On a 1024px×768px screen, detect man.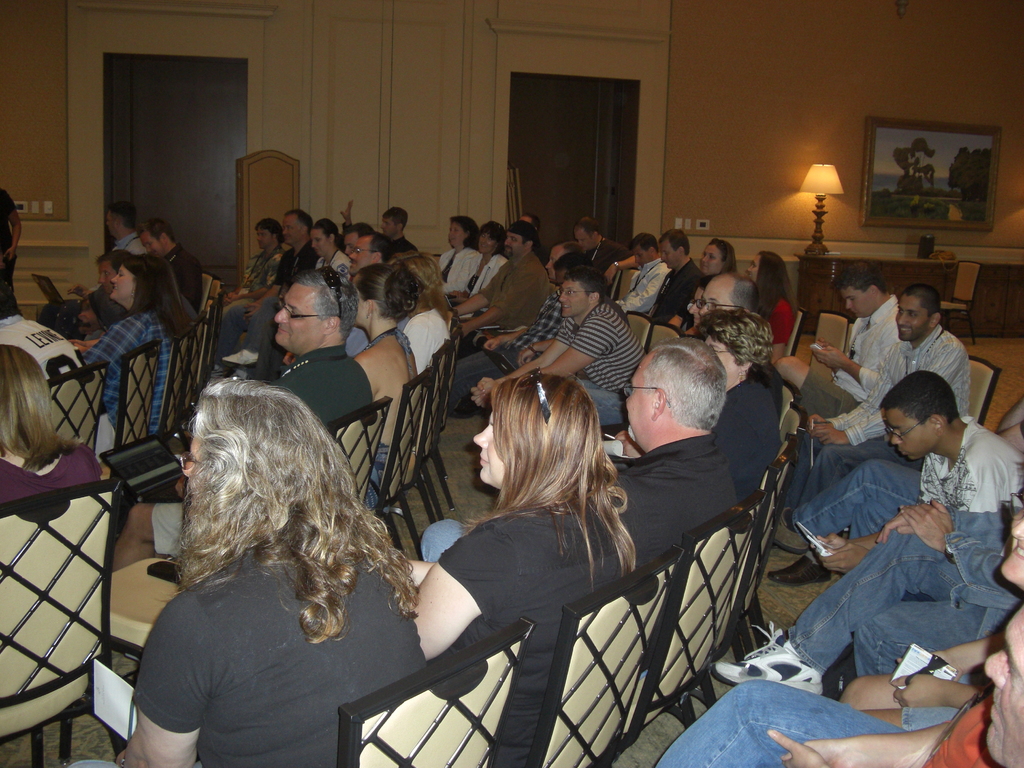
bbox=[710, 511, 1023, 699].
